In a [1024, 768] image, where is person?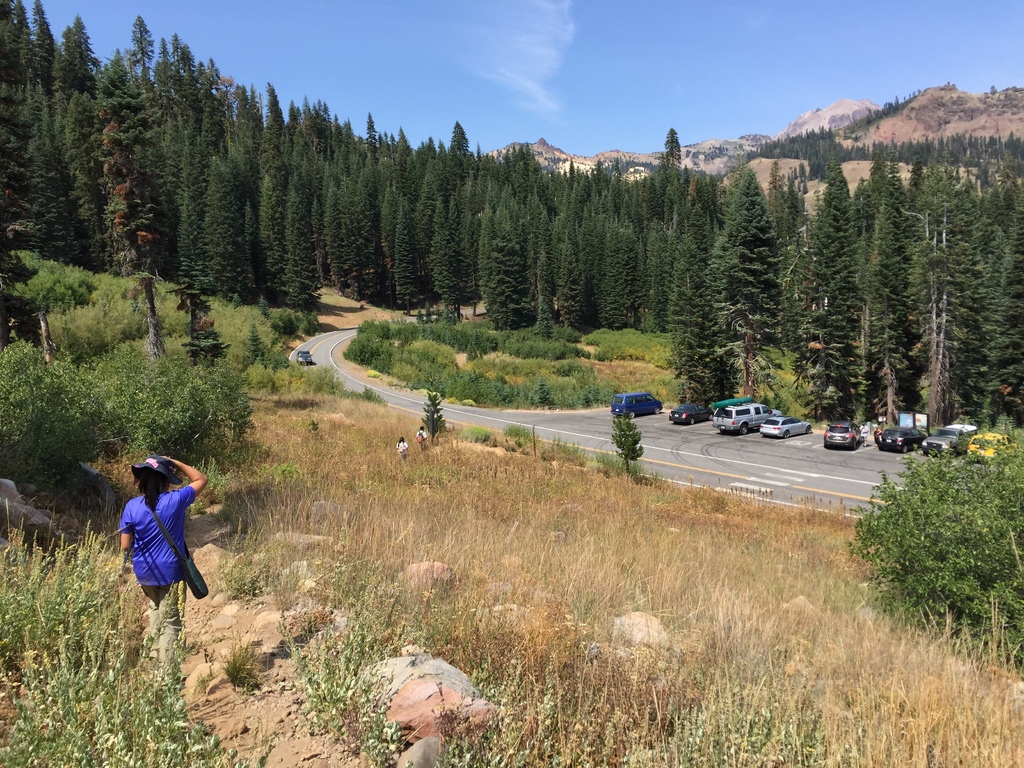
<box>413,426,429,450</box>.
